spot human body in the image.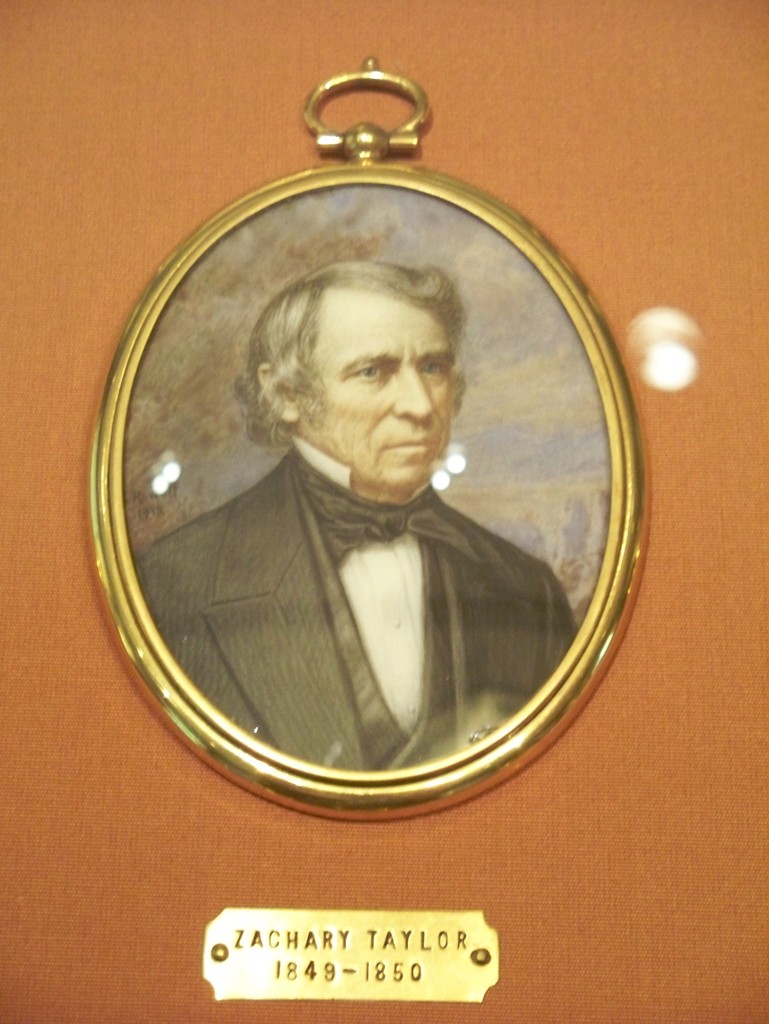
human body found at <bbox>175, 245, 569, 817</bbox>.
